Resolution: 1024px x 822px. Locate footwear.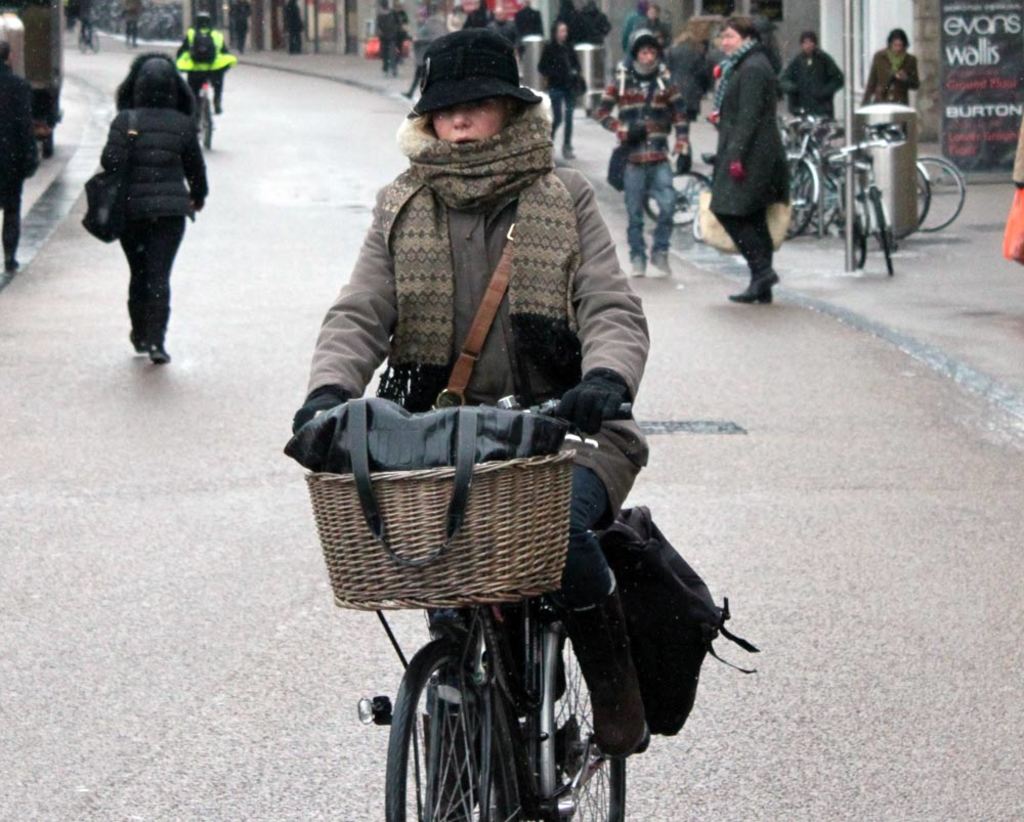
x1=150 y1=339 x2=172 y2=360.
